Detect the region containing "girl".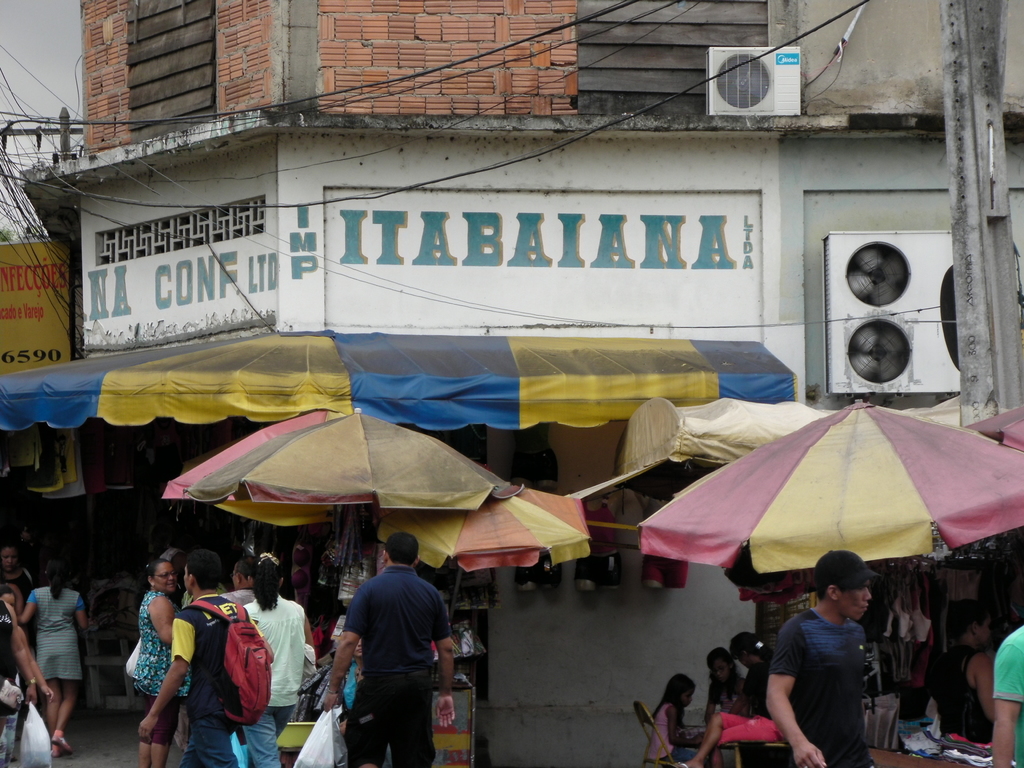
detection(685, 630, 780, 766).
